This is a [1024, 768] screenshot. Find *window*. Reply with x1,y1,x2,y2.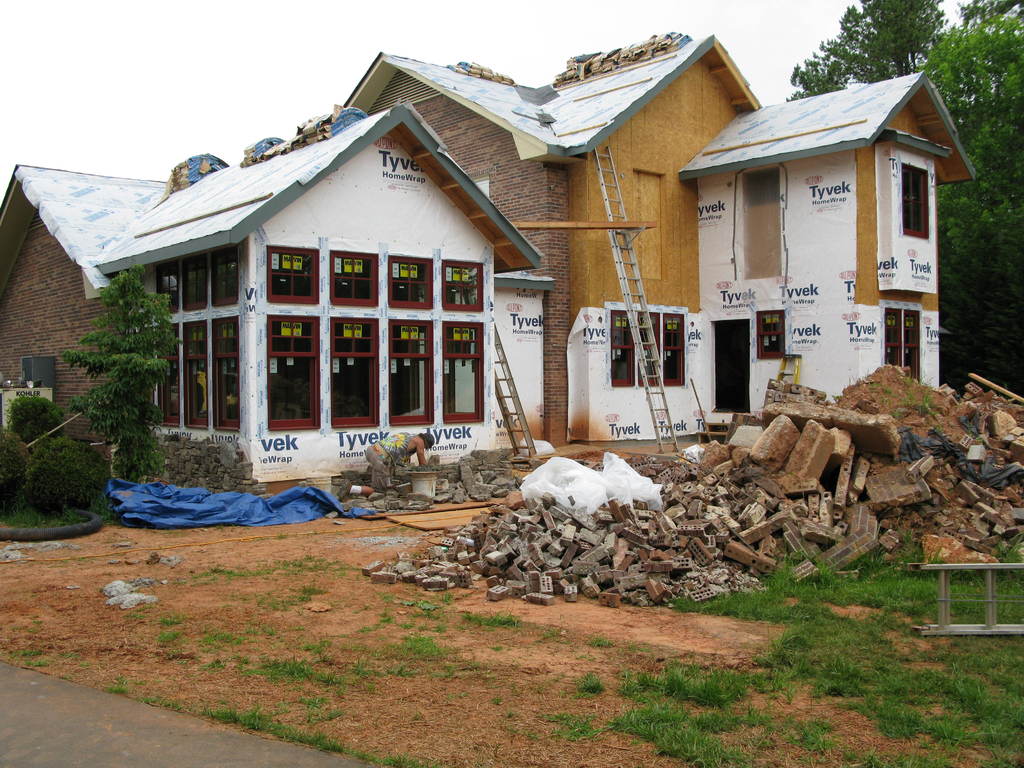
211,252,241,303.
